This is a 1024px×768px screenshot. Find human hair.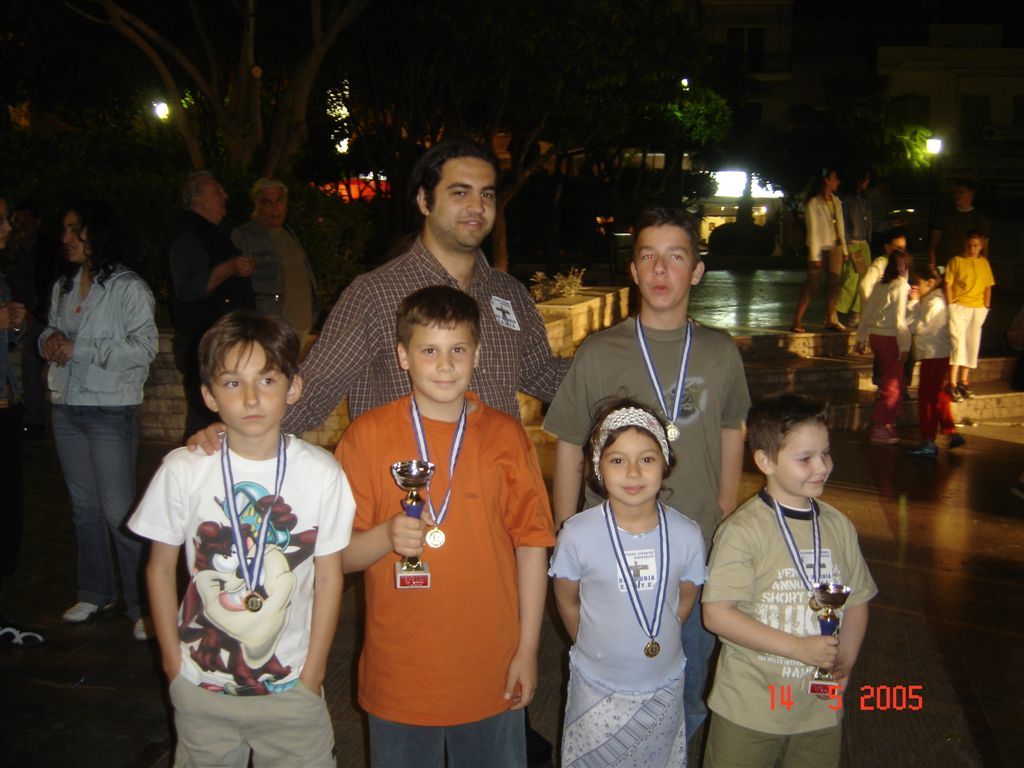
Bounding box: select_region(180, 171, 213, 215).
